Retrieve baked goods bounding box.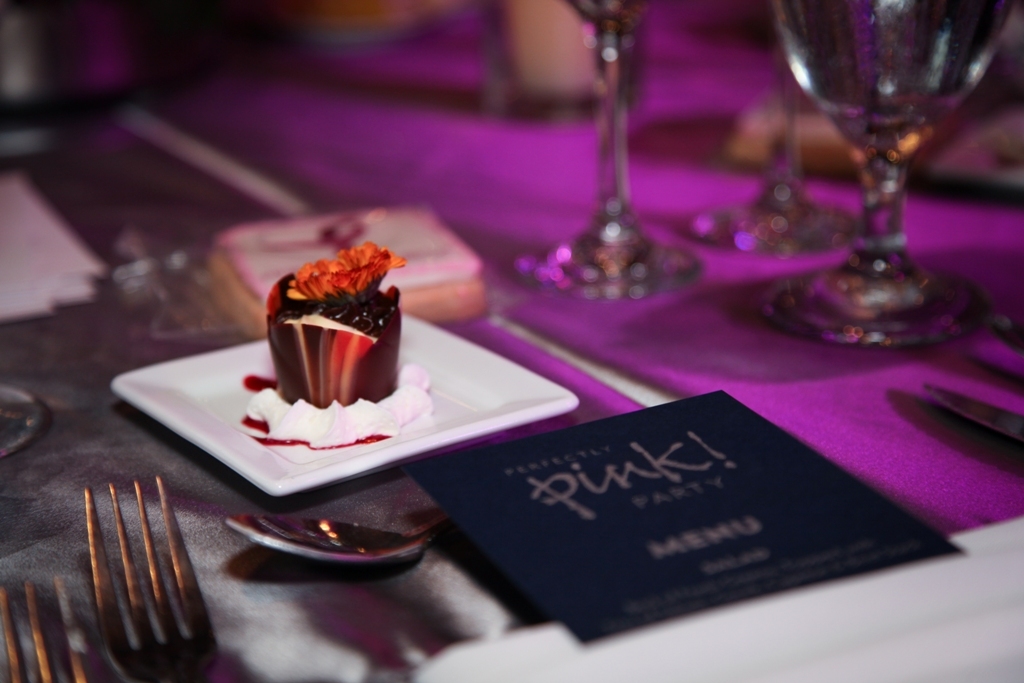
Bounding box: crop(253, 245, 412, 403).
